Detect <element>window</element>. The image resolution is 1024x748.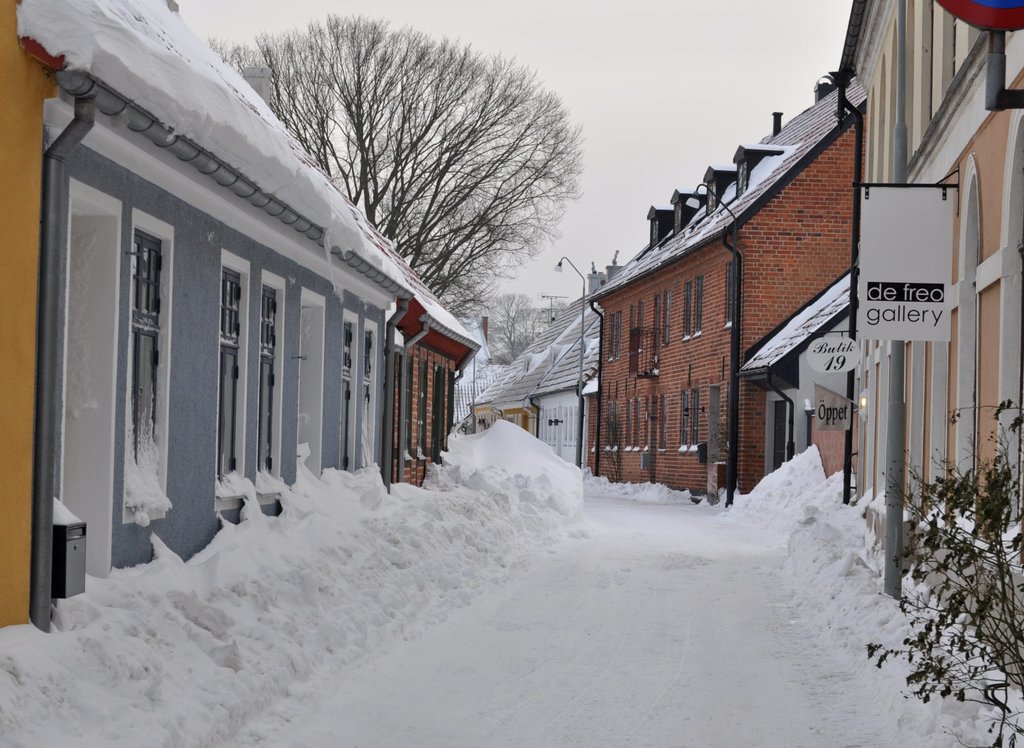
left=611, top=398, right=618, bottom=451.
